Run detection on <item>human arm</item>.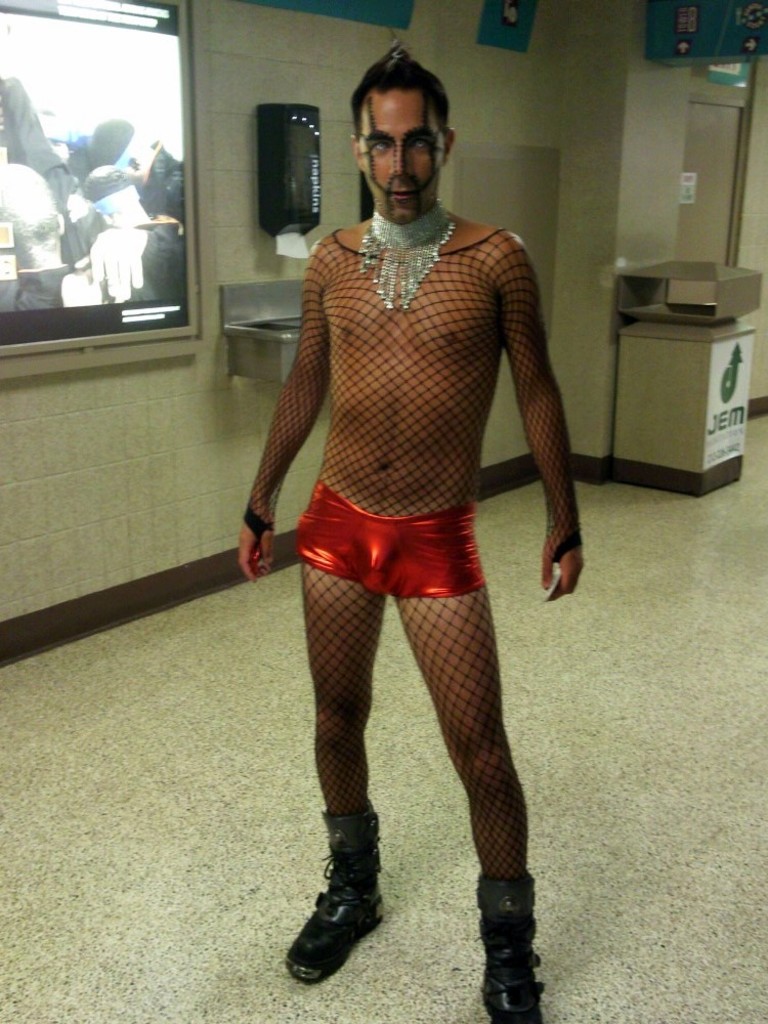
Result: crop(476, 238, 577, 594).
